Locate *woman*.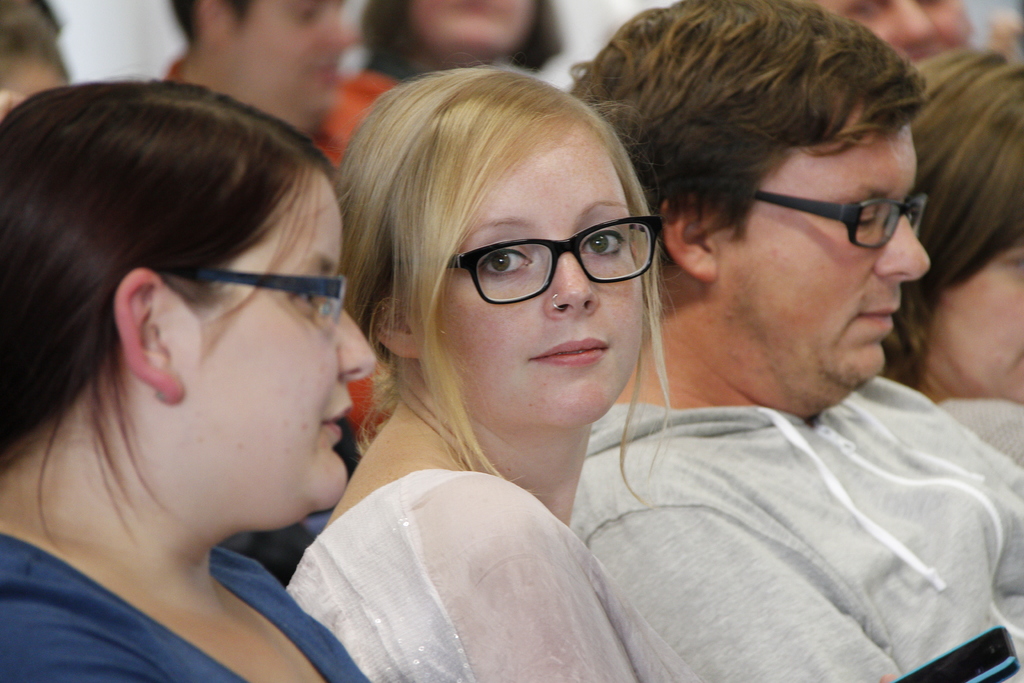
Bounding box: [304, 0, 570, 162].
